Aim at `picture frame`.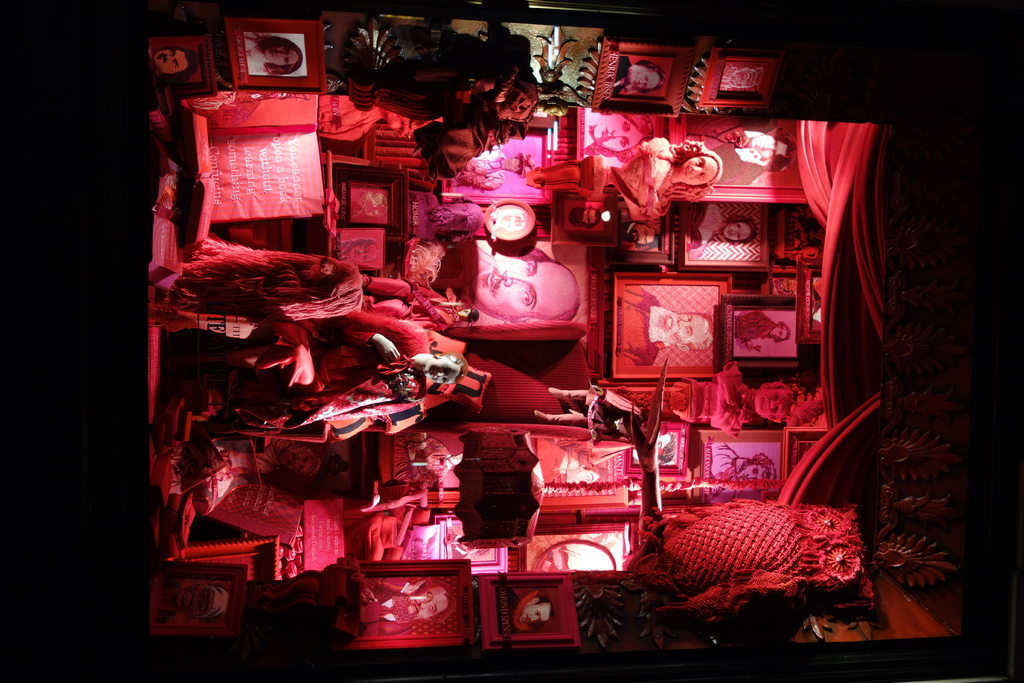
Aimed at region(606, 194, 676, 267).
